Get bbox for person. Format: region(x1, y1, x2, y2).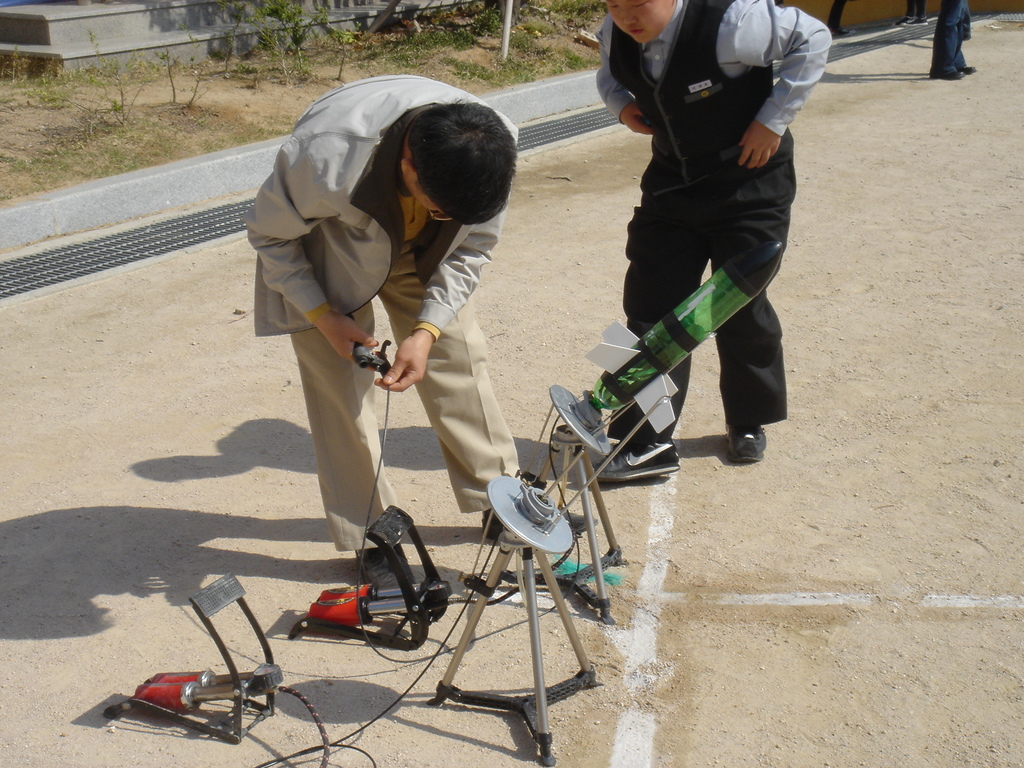
region(592, 0, 830, 462).
